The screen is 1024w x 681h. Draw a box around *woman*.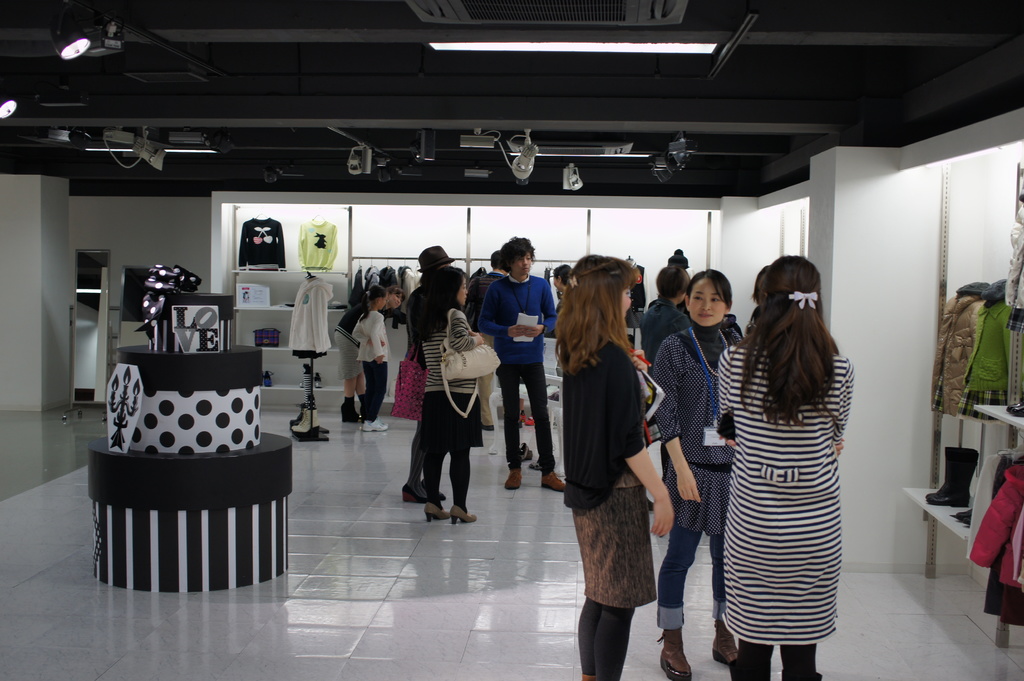
crop(716, 238, 870, 680).
